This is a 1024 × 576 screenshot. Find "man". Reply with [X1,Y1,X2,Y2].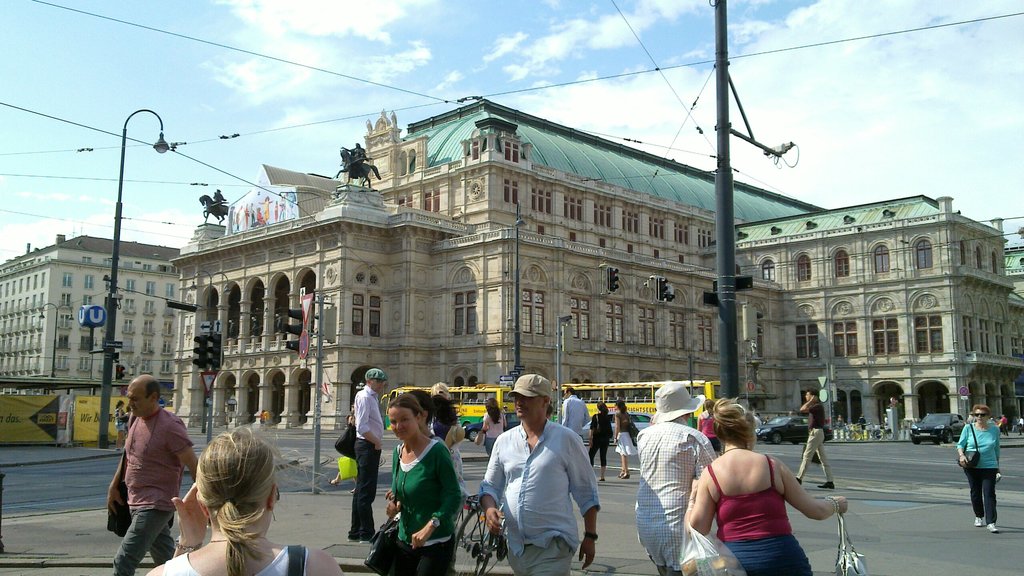
[349,368,386,543].
